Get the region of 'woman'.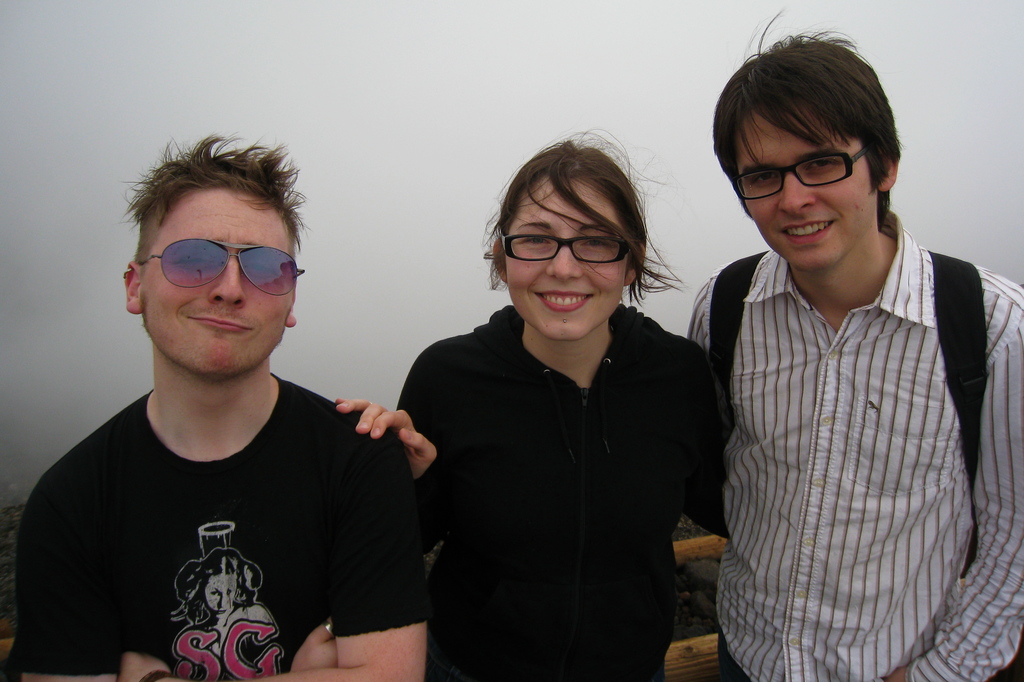
bbox=(392, 136, 724, 681).
